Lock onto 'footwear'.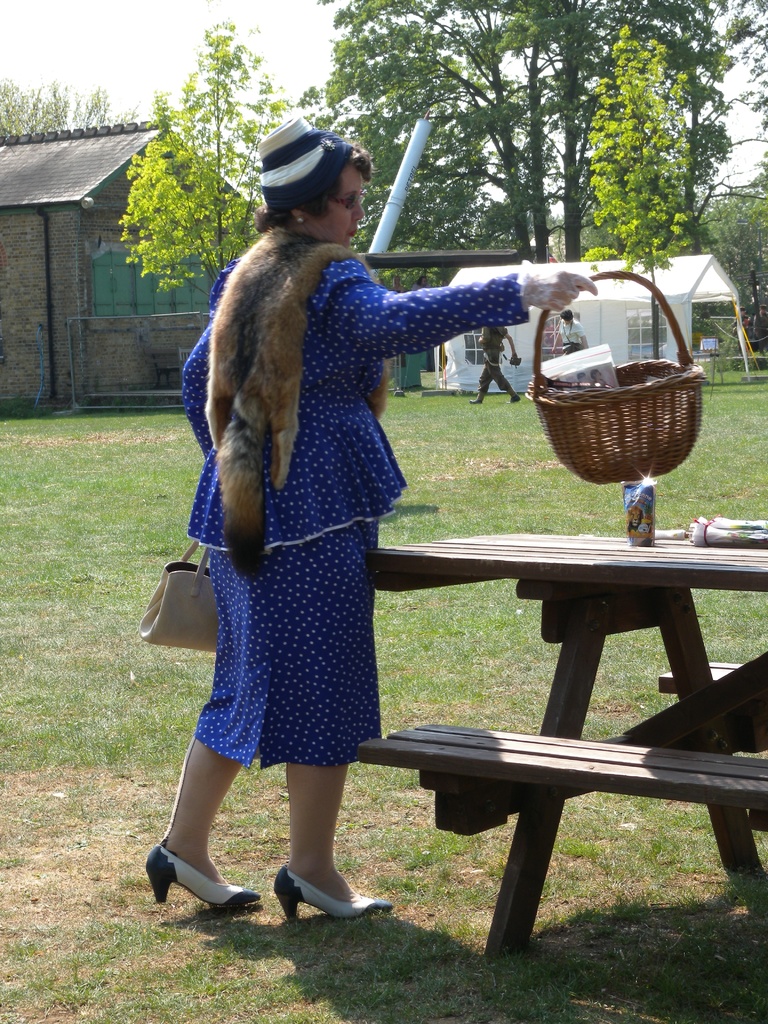
Locked: {"x1": 467, "y1": 393, "x2": 484, "y2": 407}.
